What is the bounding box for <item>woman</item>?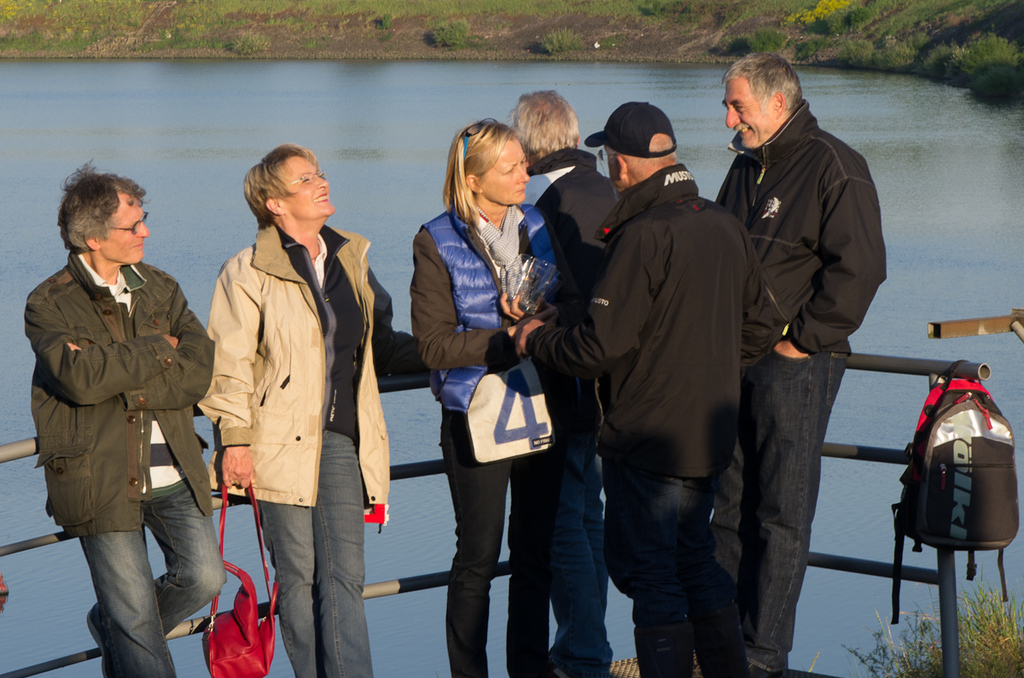
crop(193, 143, 423, 677).
